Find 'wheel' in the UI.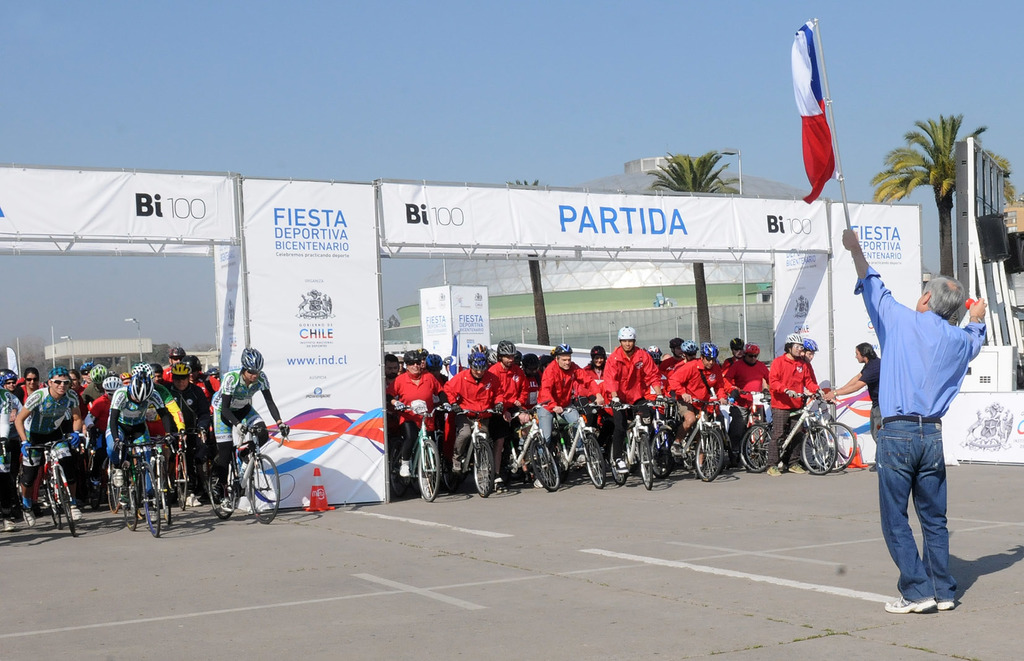
UI element at BBox(584, 432, 609, 486).
